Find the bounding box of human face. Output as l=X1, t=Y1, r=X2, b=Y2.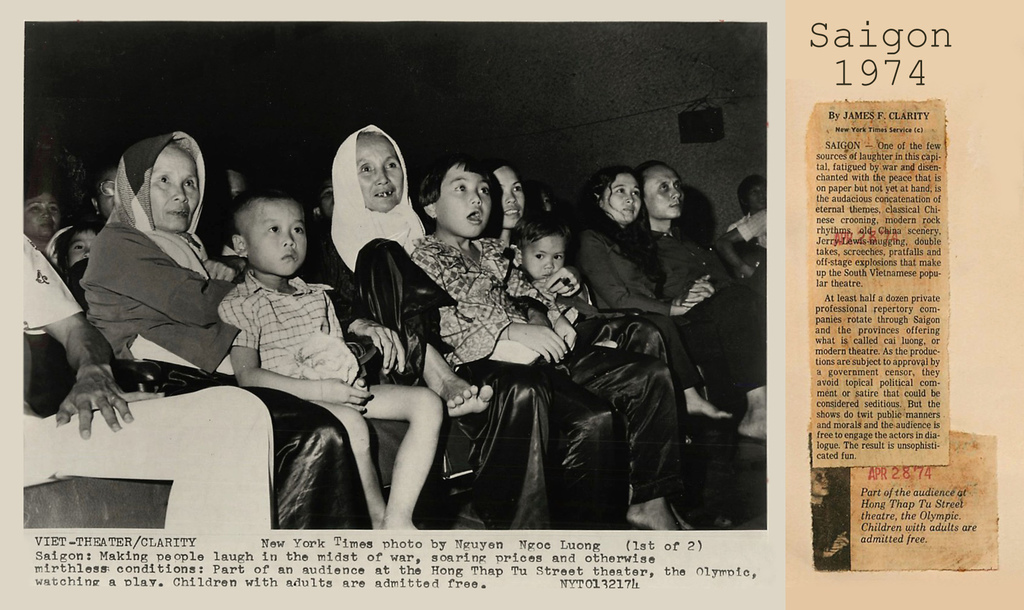
l=216, t=169, r=243, b=201.
